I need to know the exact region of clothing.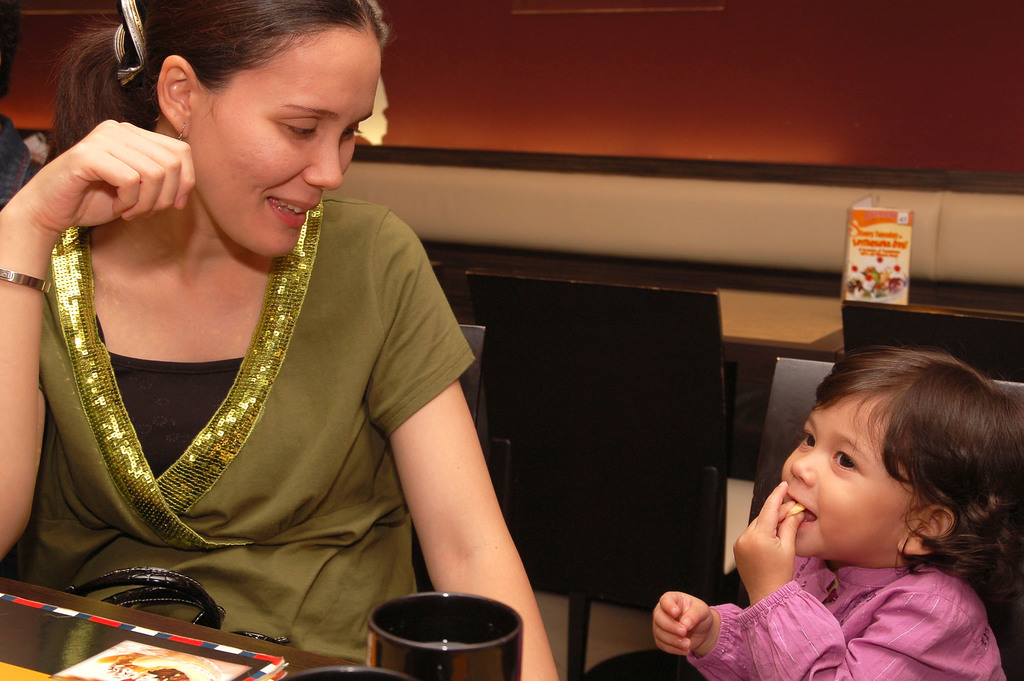
Region: <bbox>8, 186, 474, 650</bbox>.
